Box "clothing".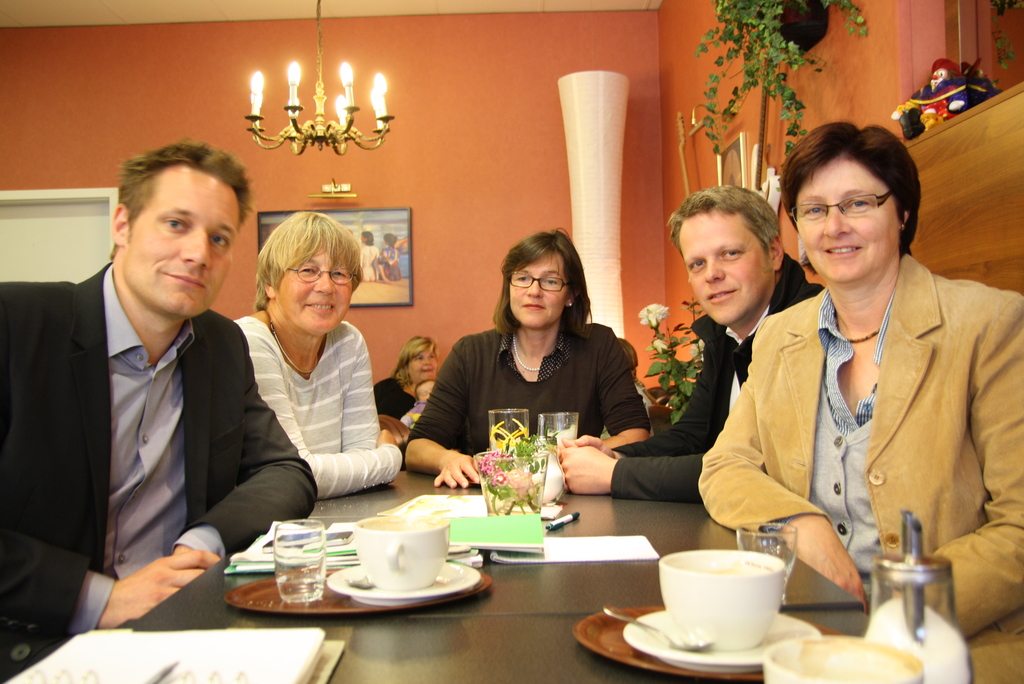
Rect(401, 322, 644, 468).
